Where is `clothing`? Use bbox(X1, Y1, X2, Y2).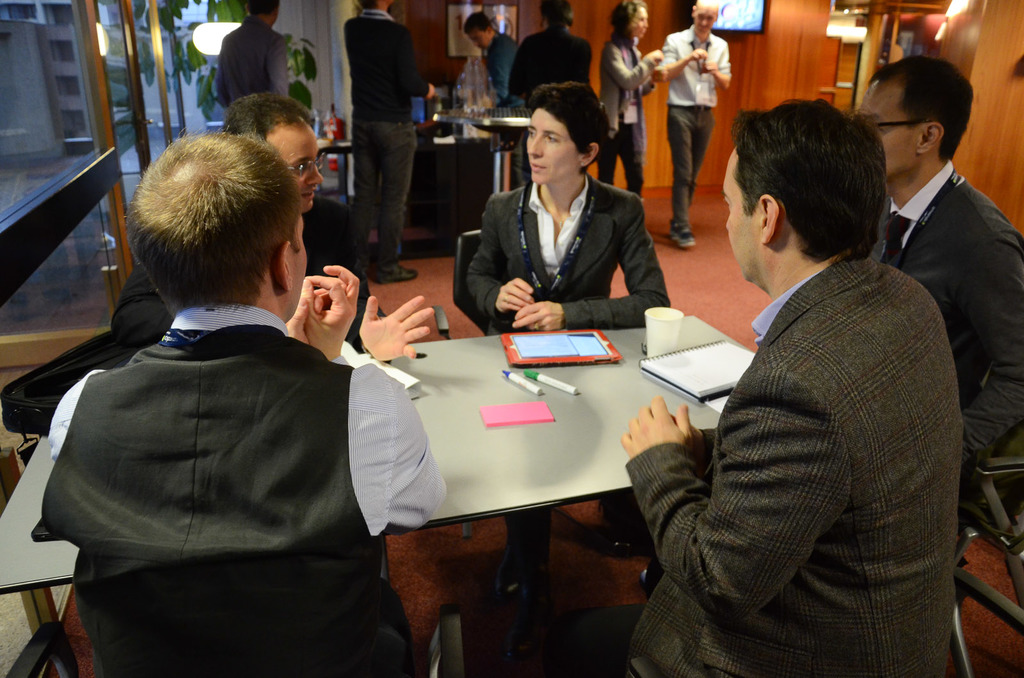
bbox(218, 15, 280, 108).
